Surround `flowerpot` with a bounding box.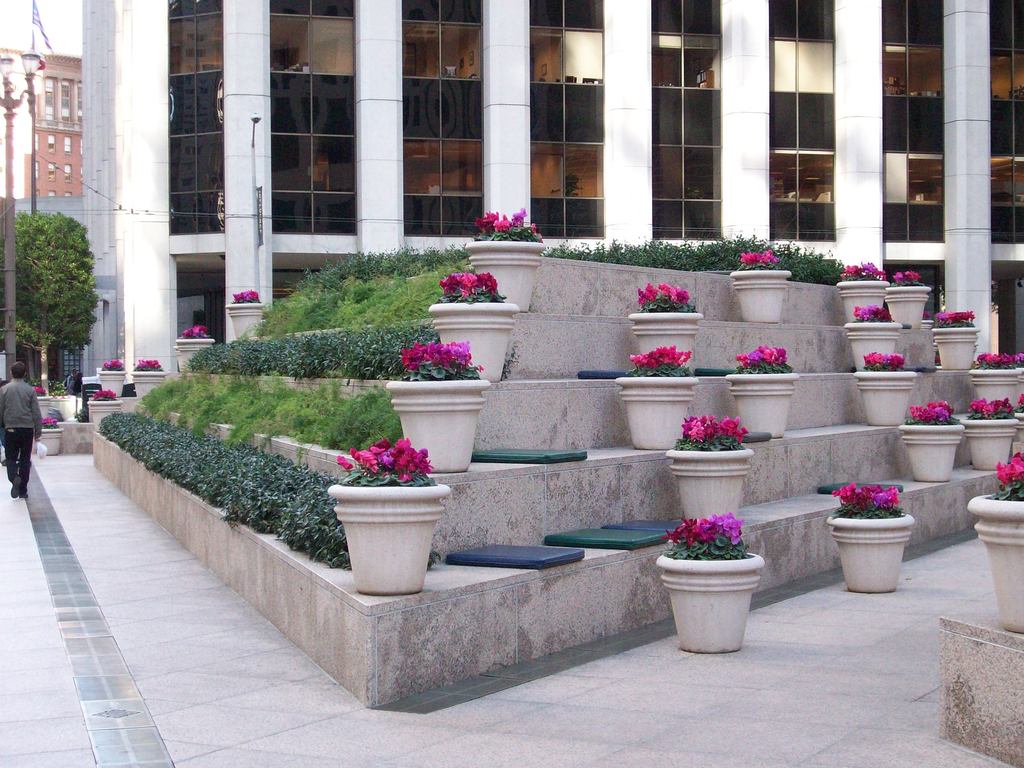
pyautogui.locateOnScreen(427, 301, 515, 380).
